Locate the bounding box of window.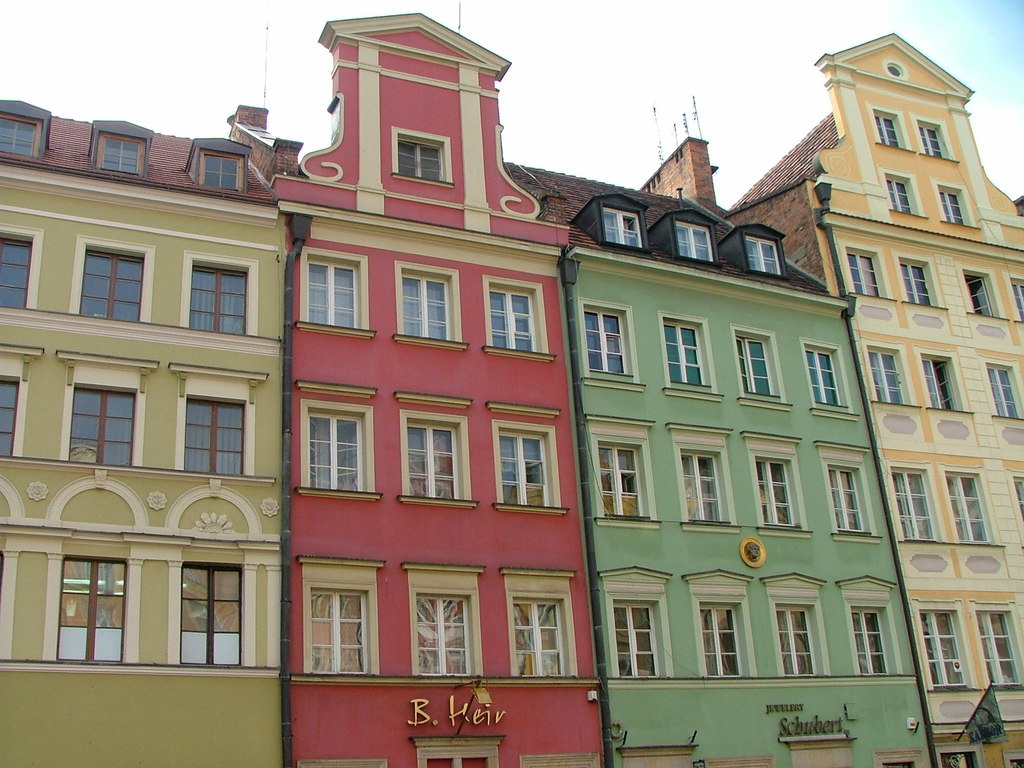
Bounding box: select_region(890, 466, 938, 547).
